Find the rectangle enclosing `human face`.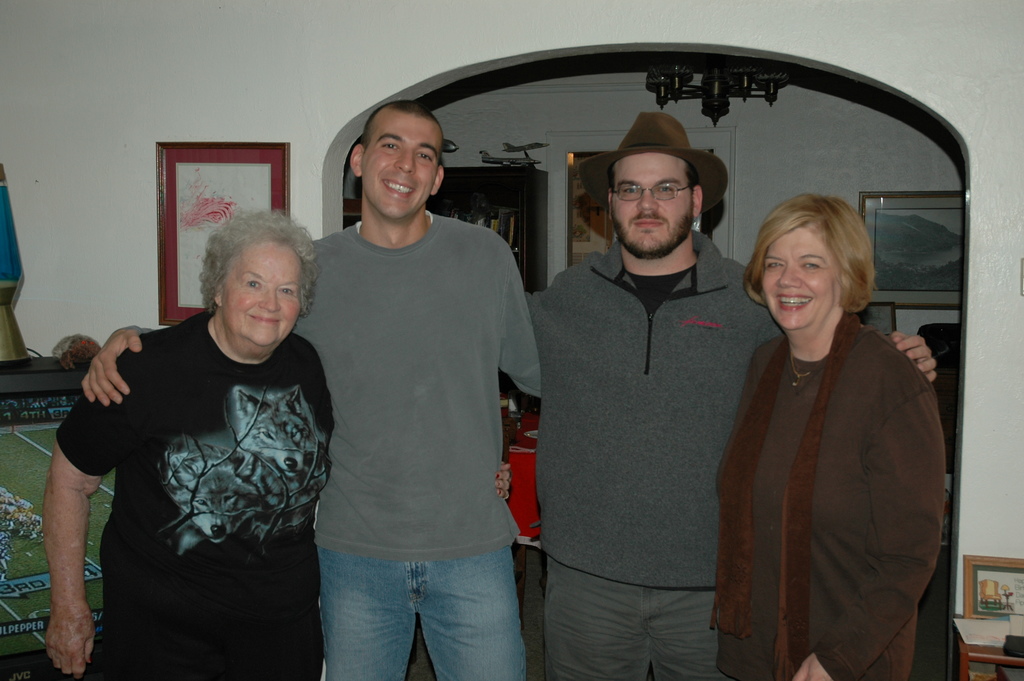
locate(610, 151, 696, 260).
